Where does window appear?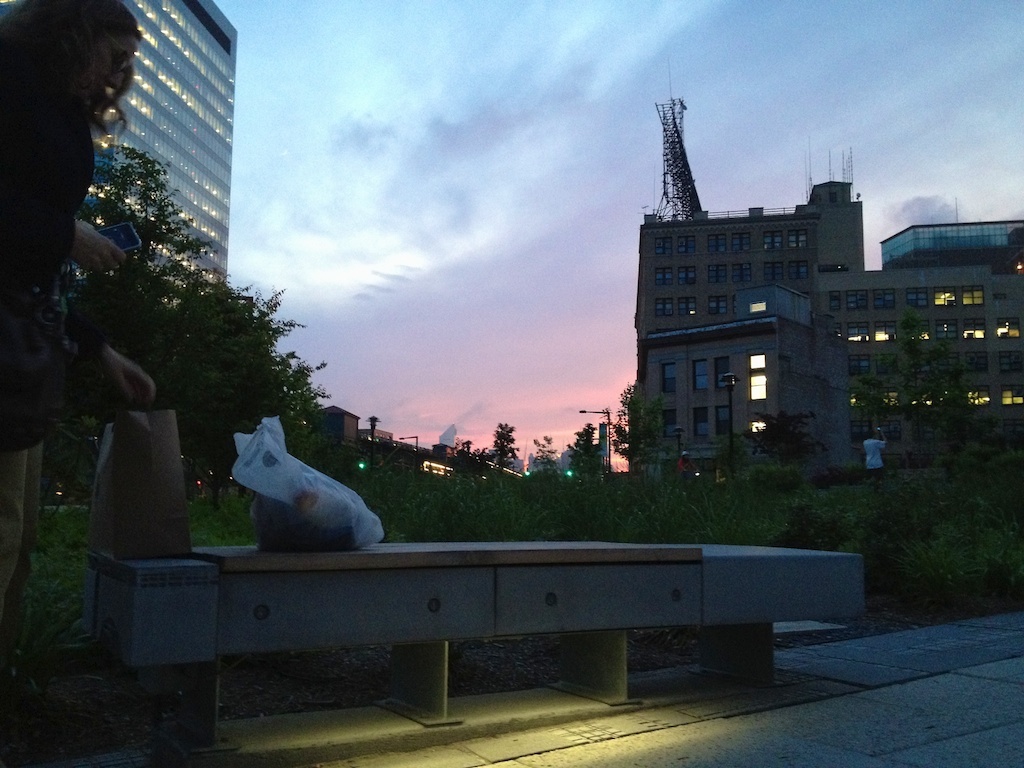
Appears at {"x1": 656, "y1": 235, "x2": 670, "y2": 253}.
